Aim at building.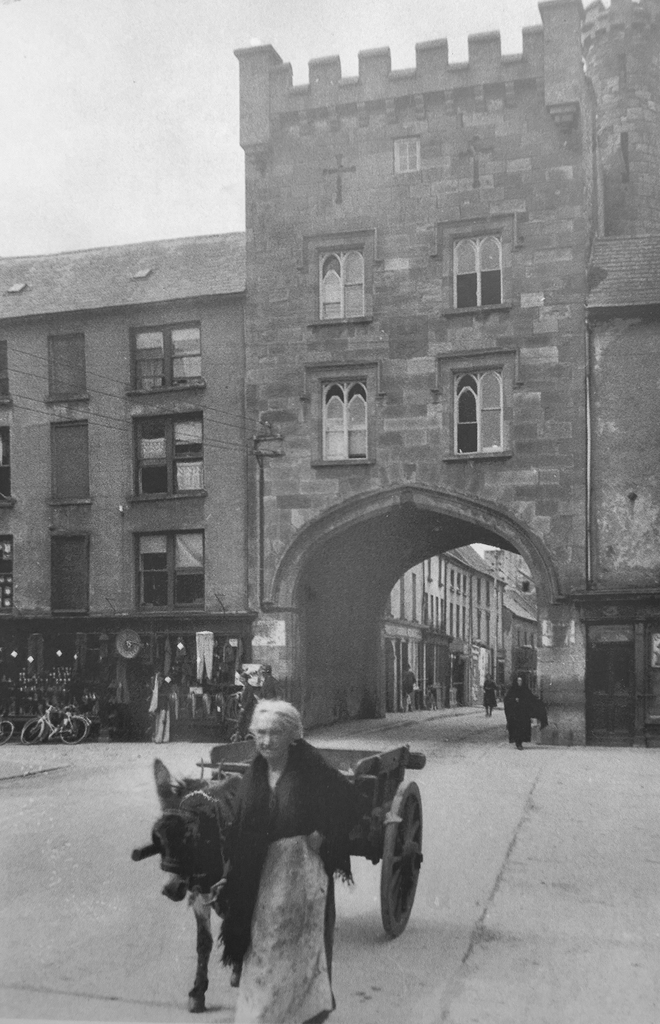
Aimed at [x1=388, y1=550, x2=505, y2=712].
